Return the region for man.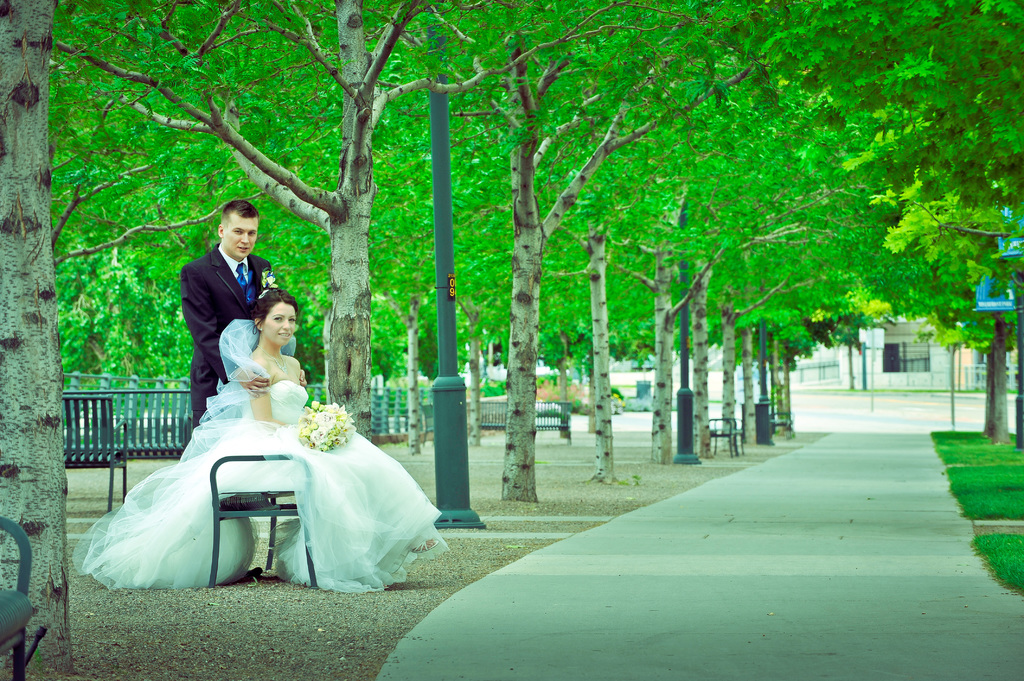
<bbox>163, 203, 289, 438</bbox>.
